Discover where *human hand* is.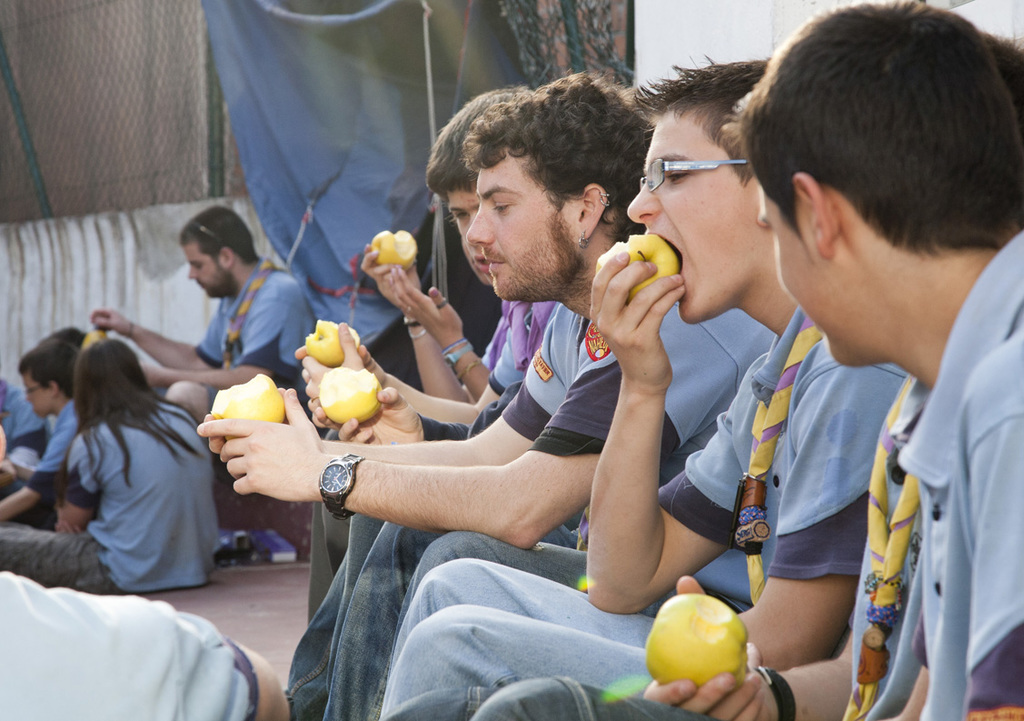
Discovered at 584,250,689,394.
